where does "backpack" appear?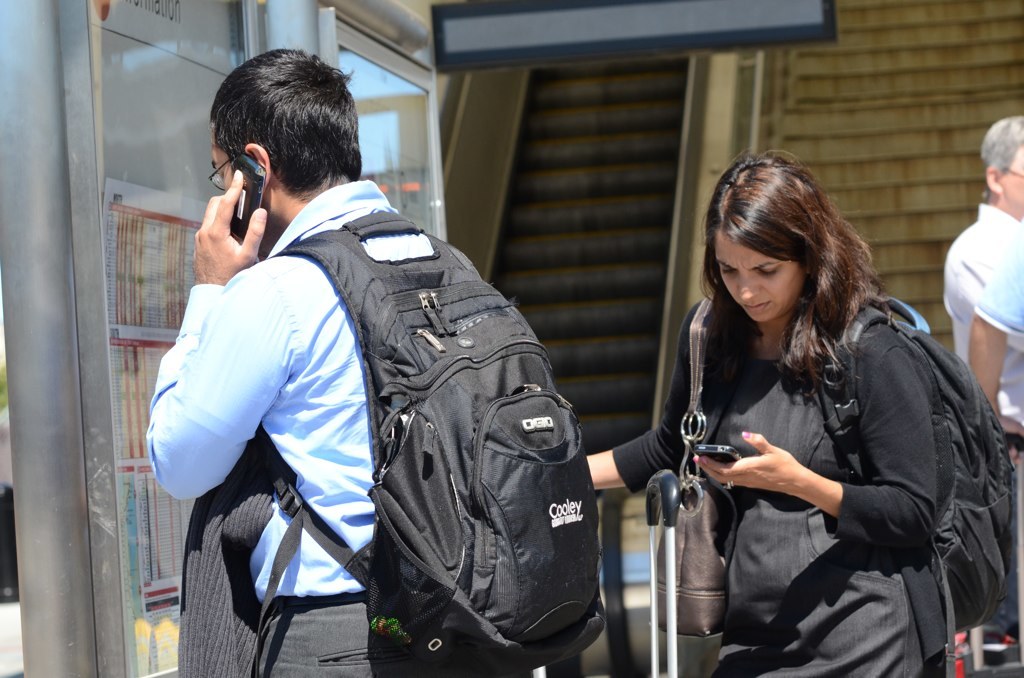
Appears at BBox(256, 210, 613, 672).
